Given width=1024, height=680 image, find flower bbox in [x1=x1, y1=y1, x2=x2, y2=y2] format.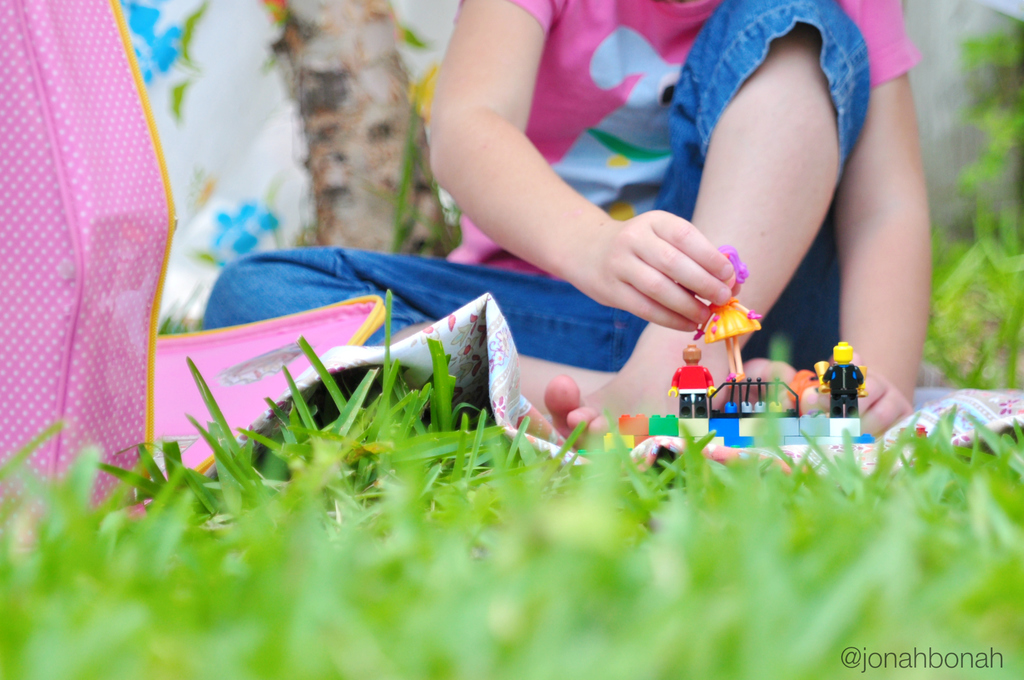
[x1=116, y1=0, x2=188, y2=82].
